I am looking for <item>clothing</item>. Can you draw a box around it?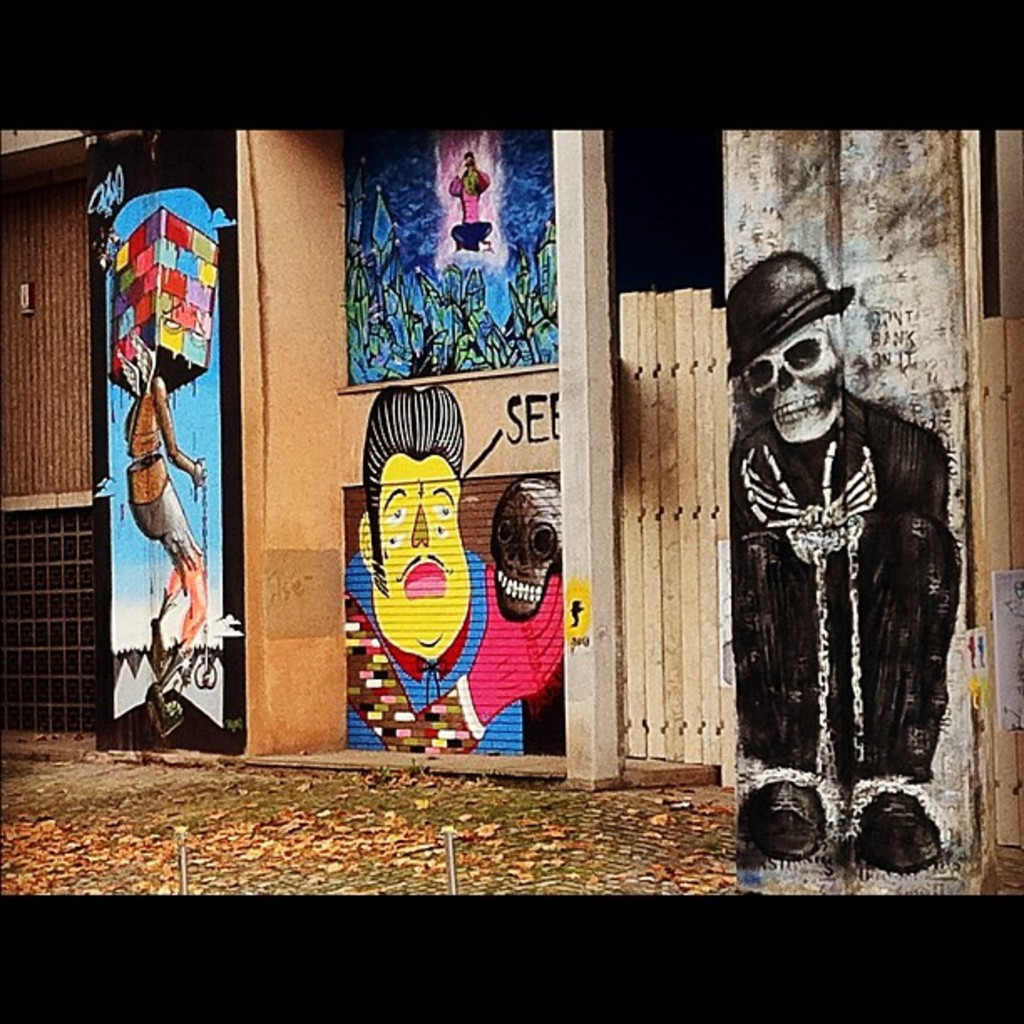
Sure, the bounding box is select_region(748, 331, 955, 865).
